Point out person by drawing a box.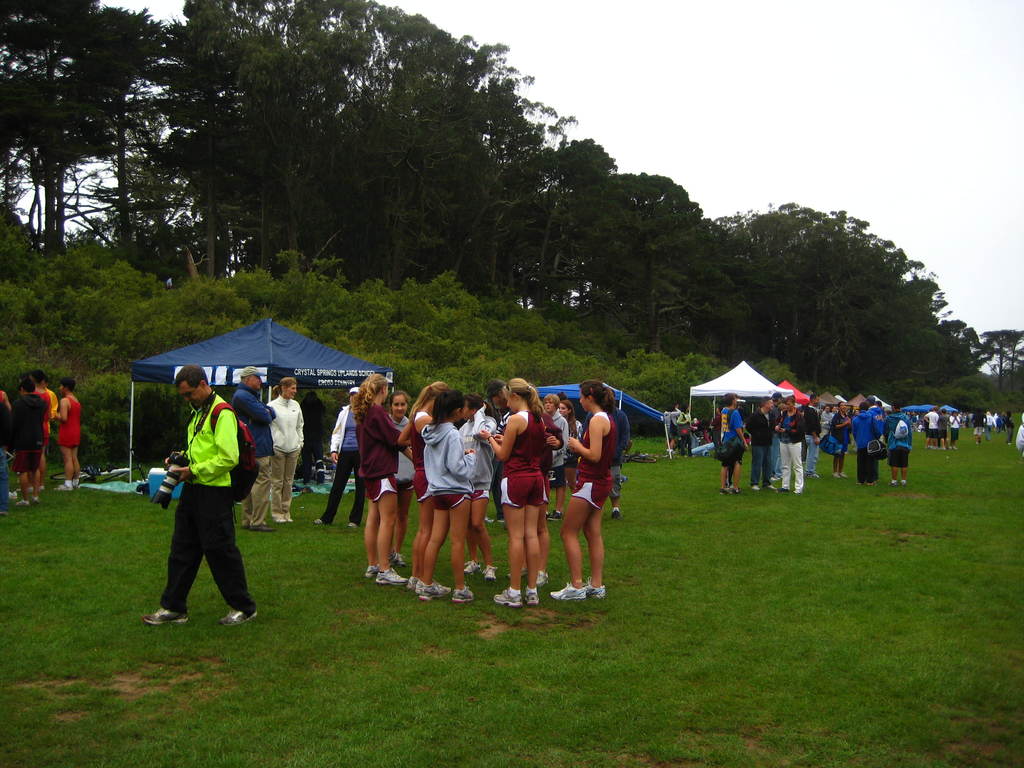
bbox=(228, 364, 275, 535).
